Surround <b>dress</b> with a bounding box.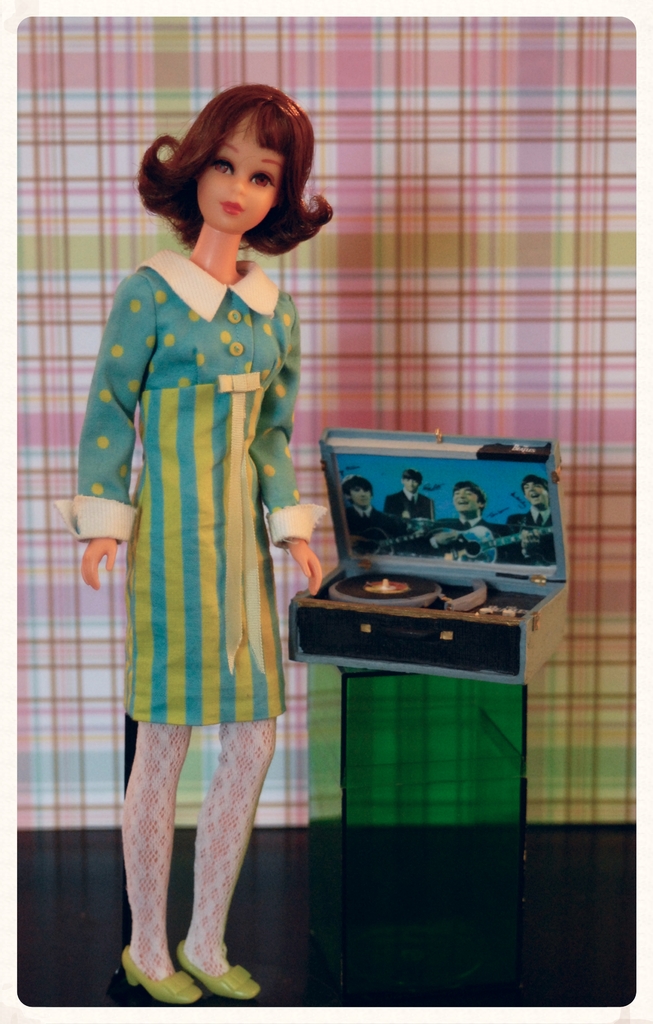
locate(78, 241, 328, 730).
